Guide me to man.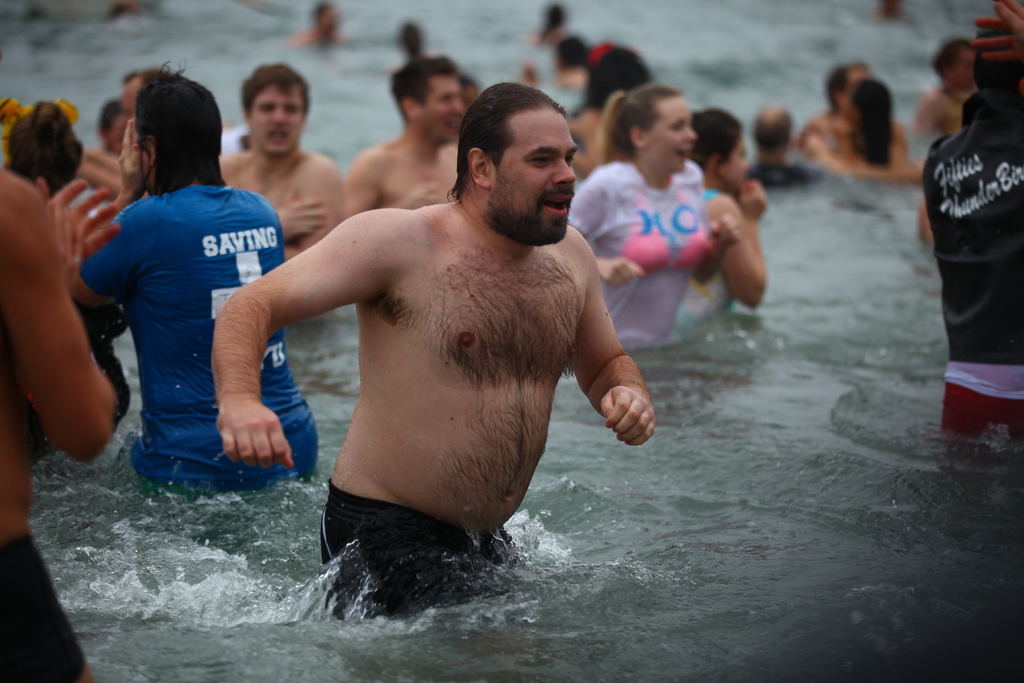
Guidance: l=312, t=51, r=485, b=286.
